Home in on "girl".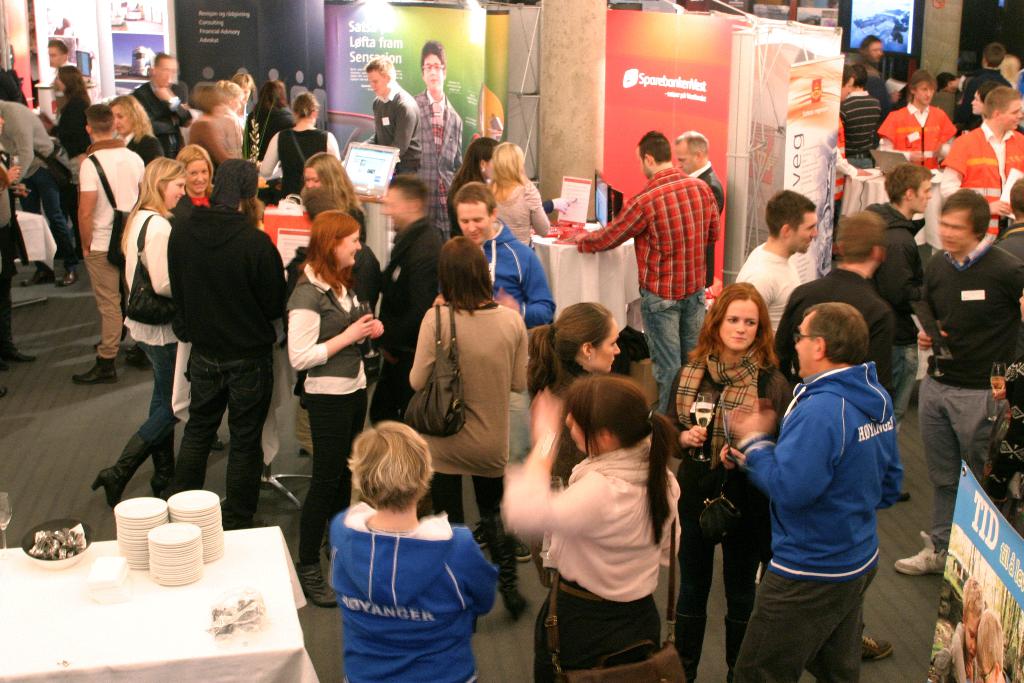
Homed in at box=[486, 143, 550, 245].
